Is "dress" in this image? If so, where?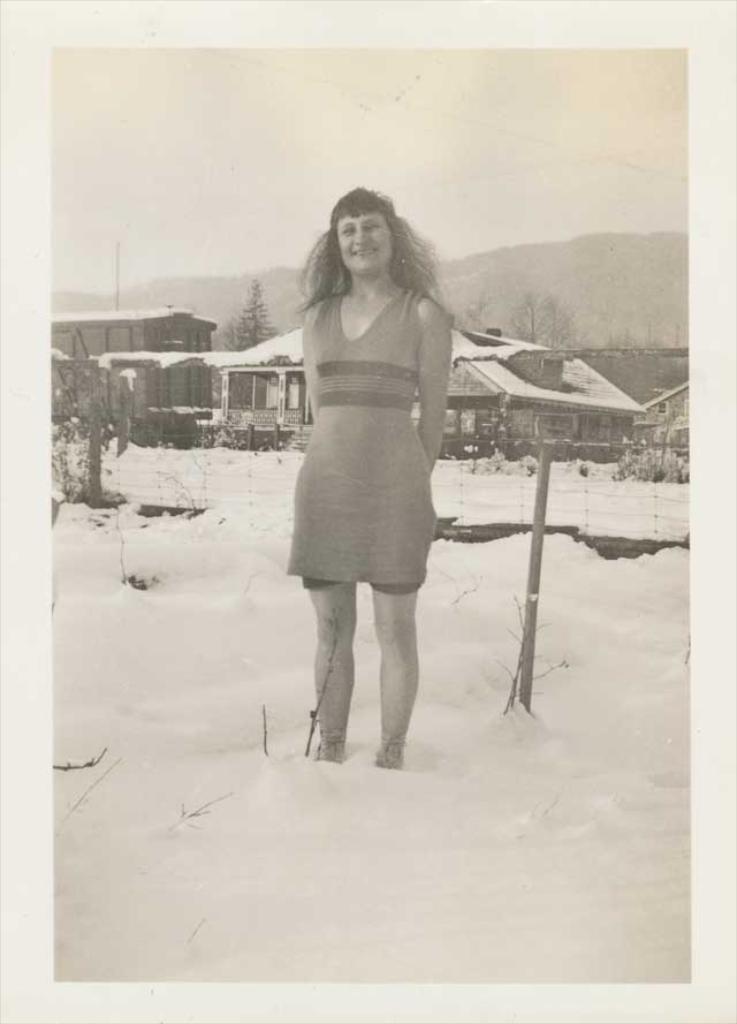
Yes, at locate(284, 288, 426, 579).
